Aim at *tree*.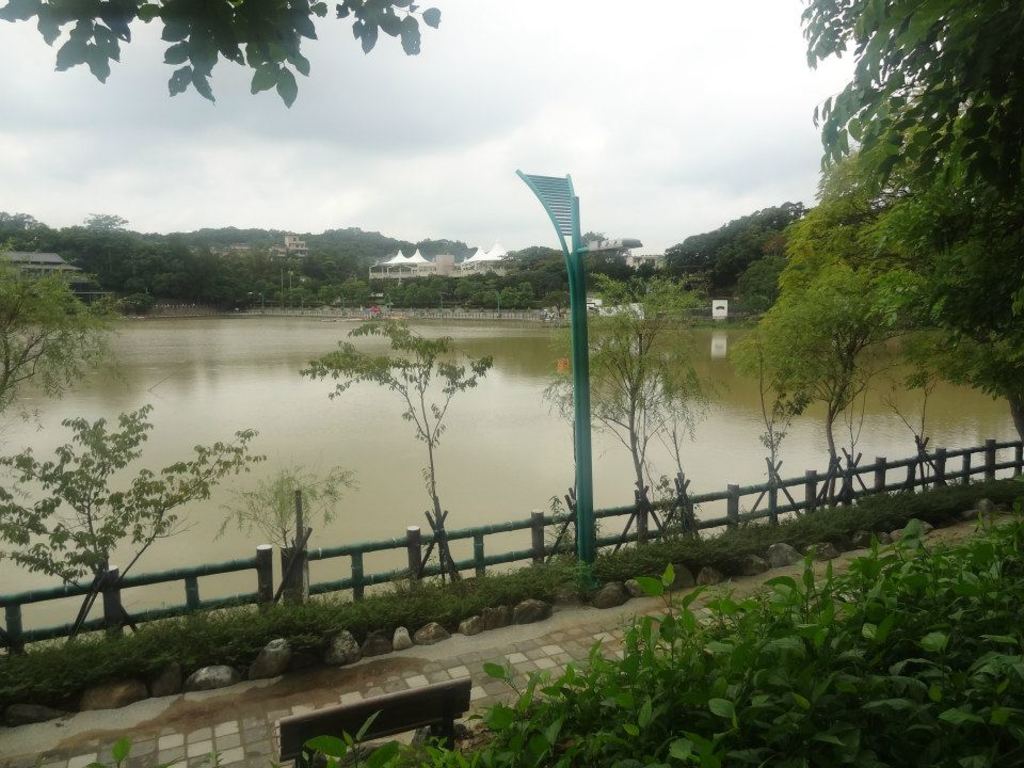
Aimed at 670,203,818,310.
